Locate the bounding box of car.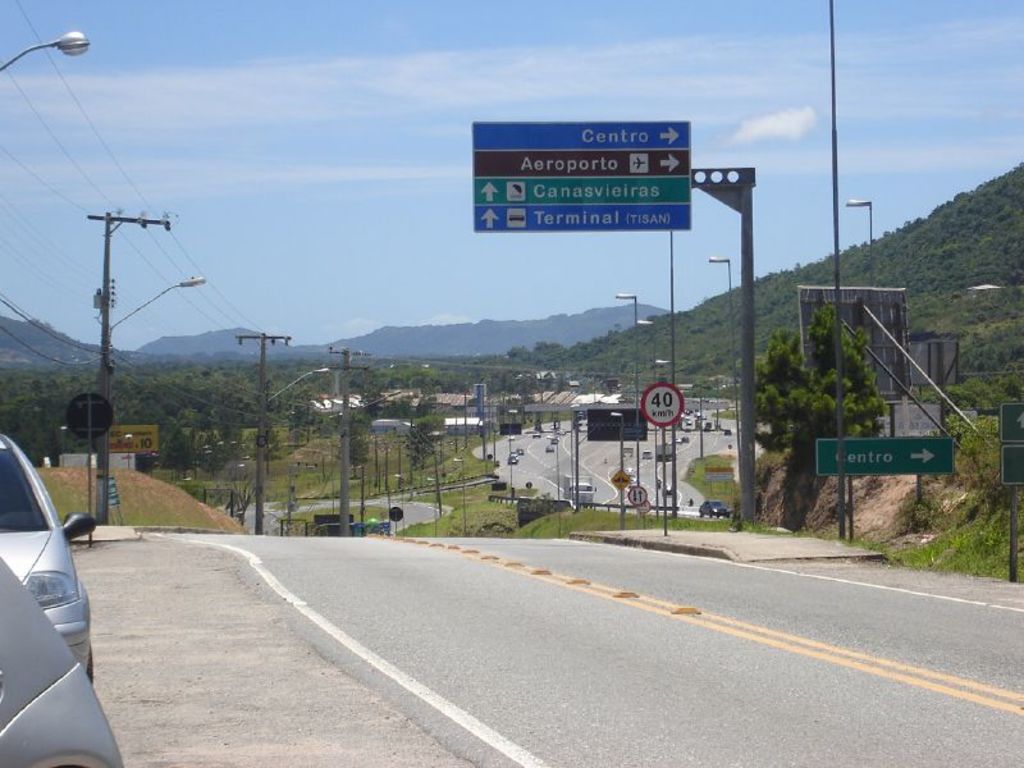
Bounding box: bbox=[0, 429, 96, 678].
